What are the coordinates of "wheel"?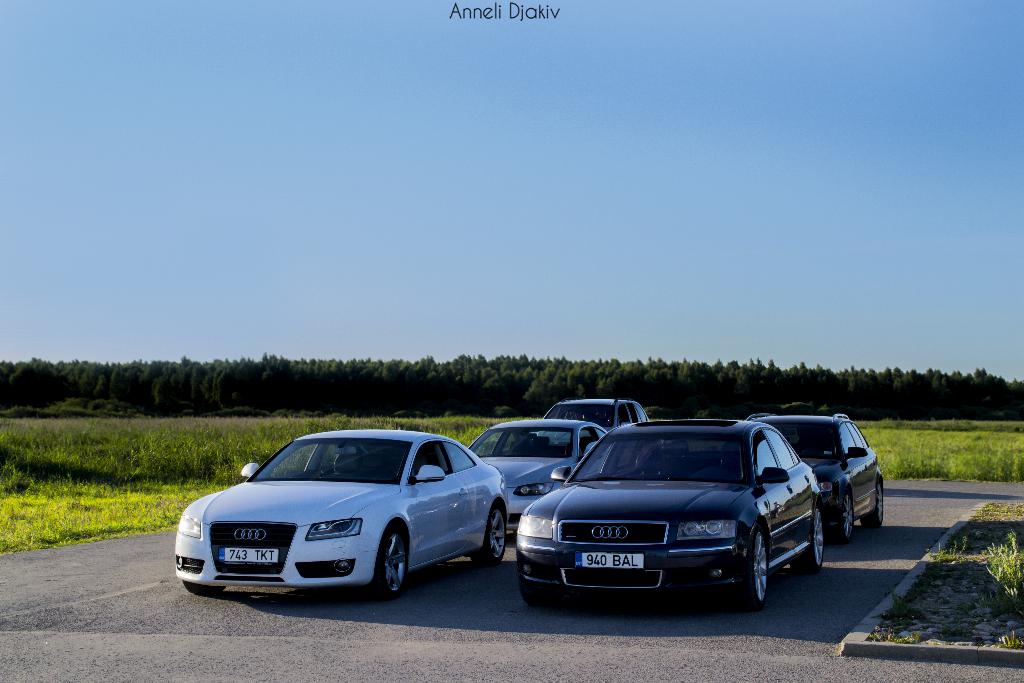
(749,530,769,604).
